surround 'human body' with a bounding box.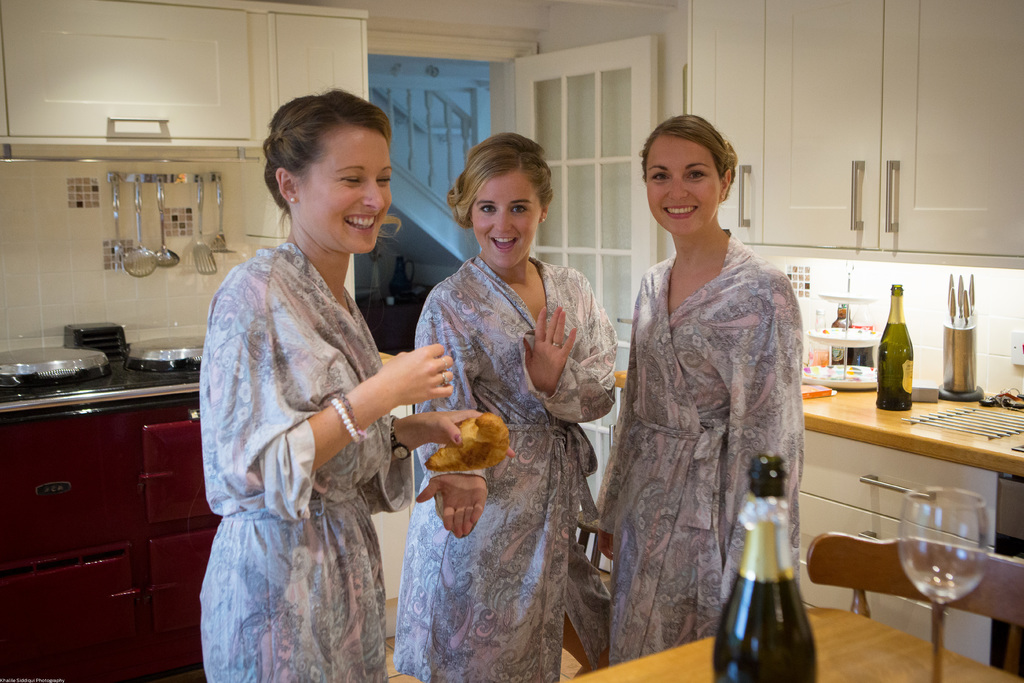
Rect(392, 253, 616, 682).
